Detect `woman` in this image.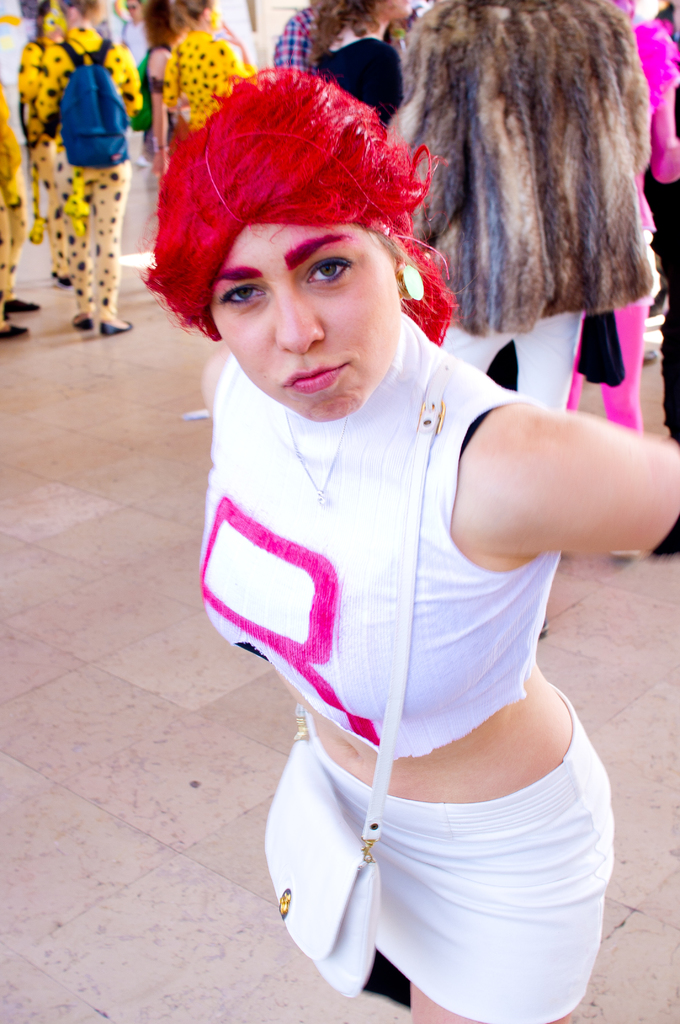
Detection: x1=312 y1=0 x2=412 y2=127.
